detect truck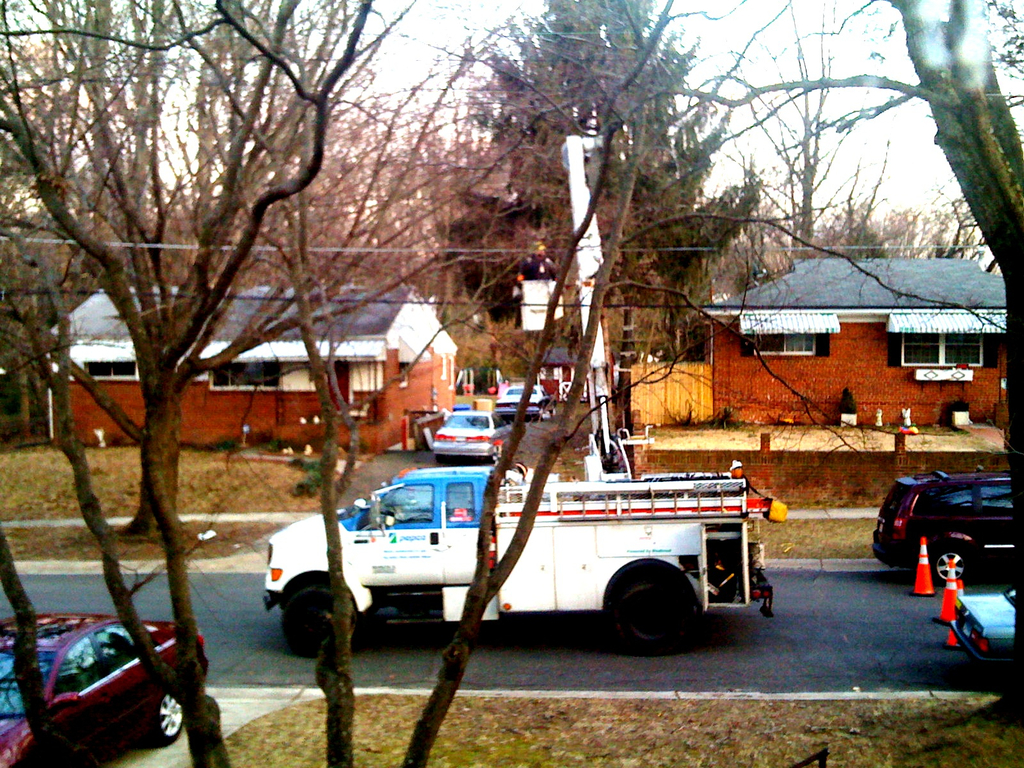
(266, 418, 780, 680)
